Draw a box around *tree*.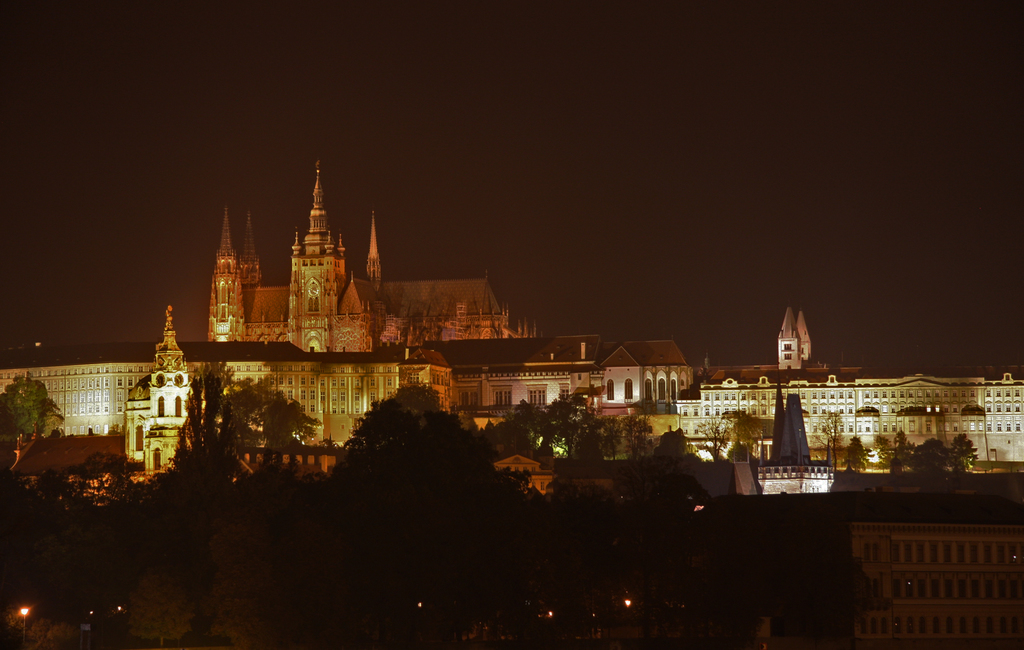
pyautogui.locateOnScreen(689, 397, 769, 462).
